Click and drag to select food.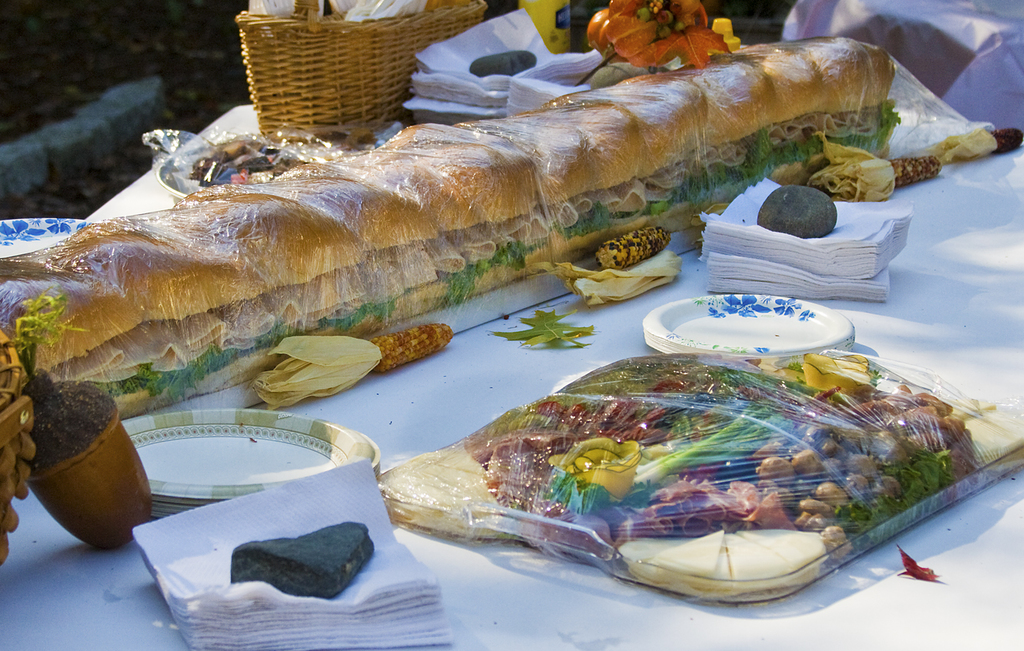
Selection: (x1=376, y1=380, x2=1023, y2=585).
